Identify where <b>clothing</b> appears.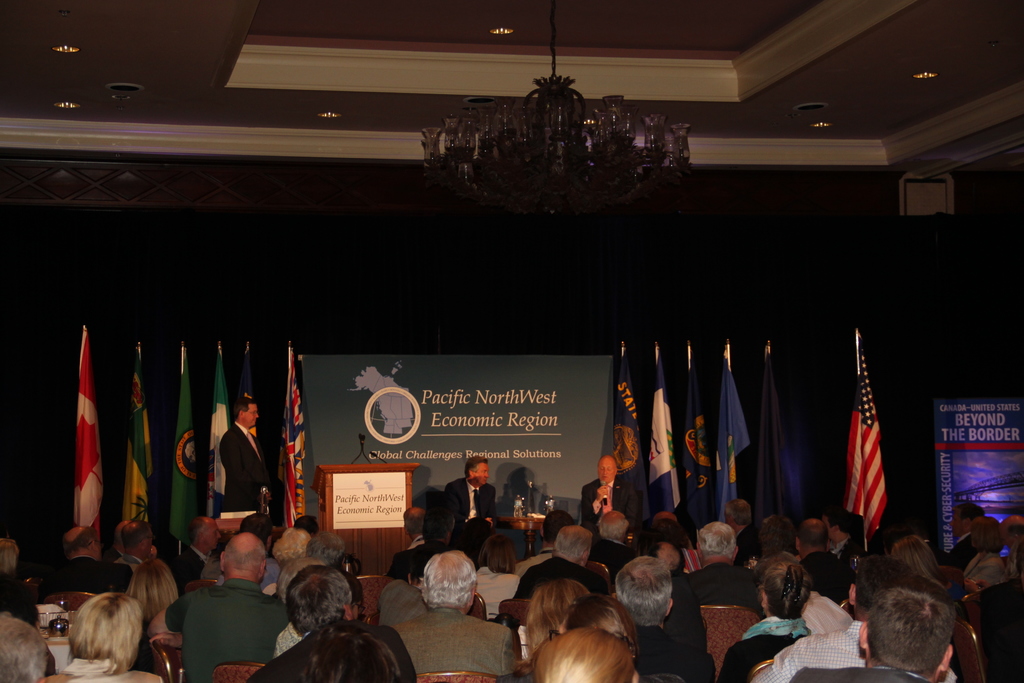
Appears at [445,477,499,519].
